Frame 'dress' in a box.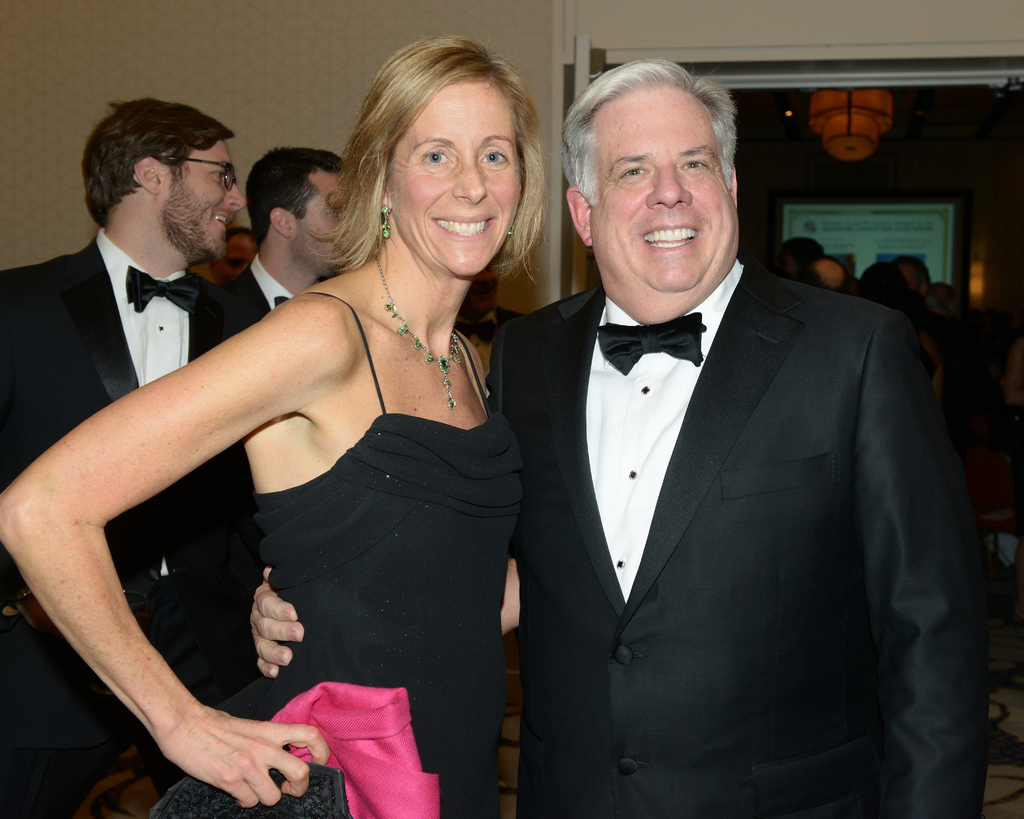
BBox(172, 271, 518, 795).
